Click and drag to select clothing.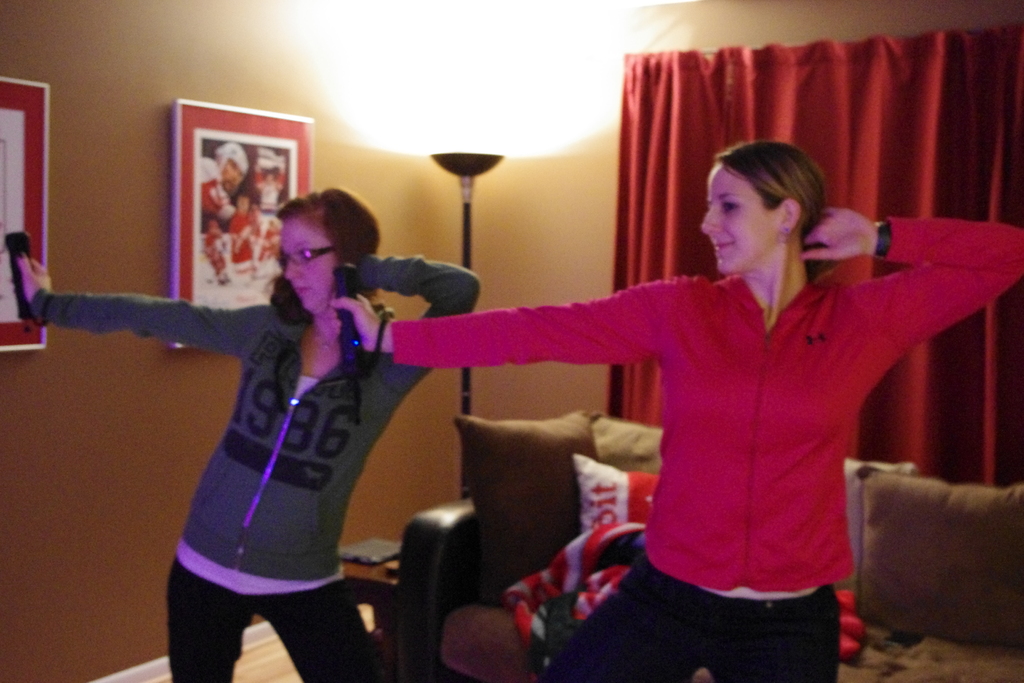
Selection: bbox(257, 168, 285, 217).
